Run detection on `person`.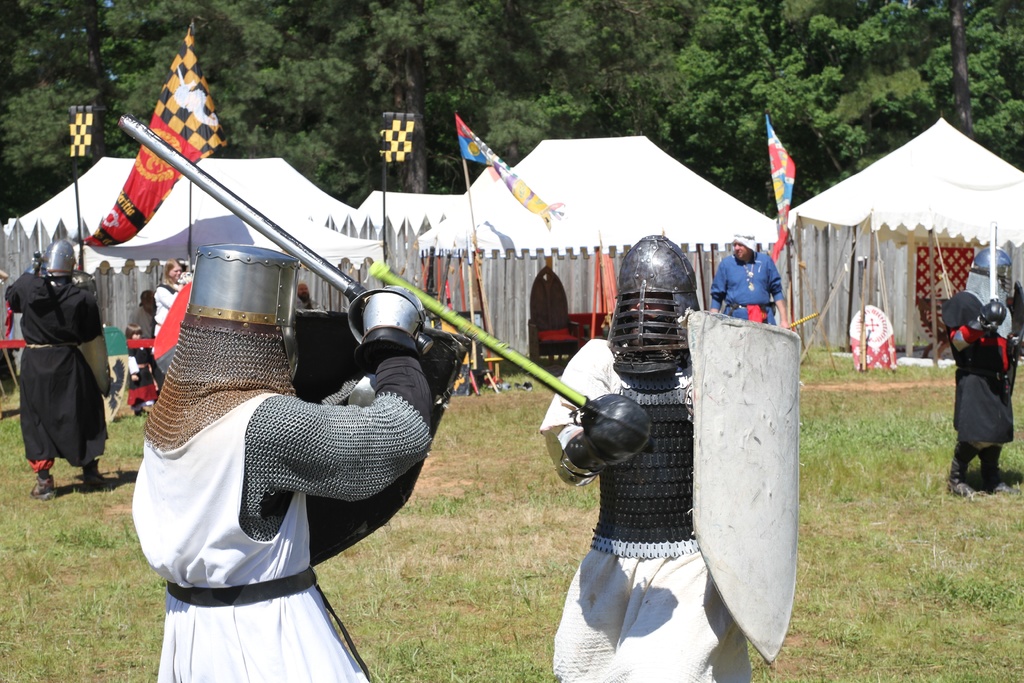
Result: select_region(527, 242, 741, 682).
